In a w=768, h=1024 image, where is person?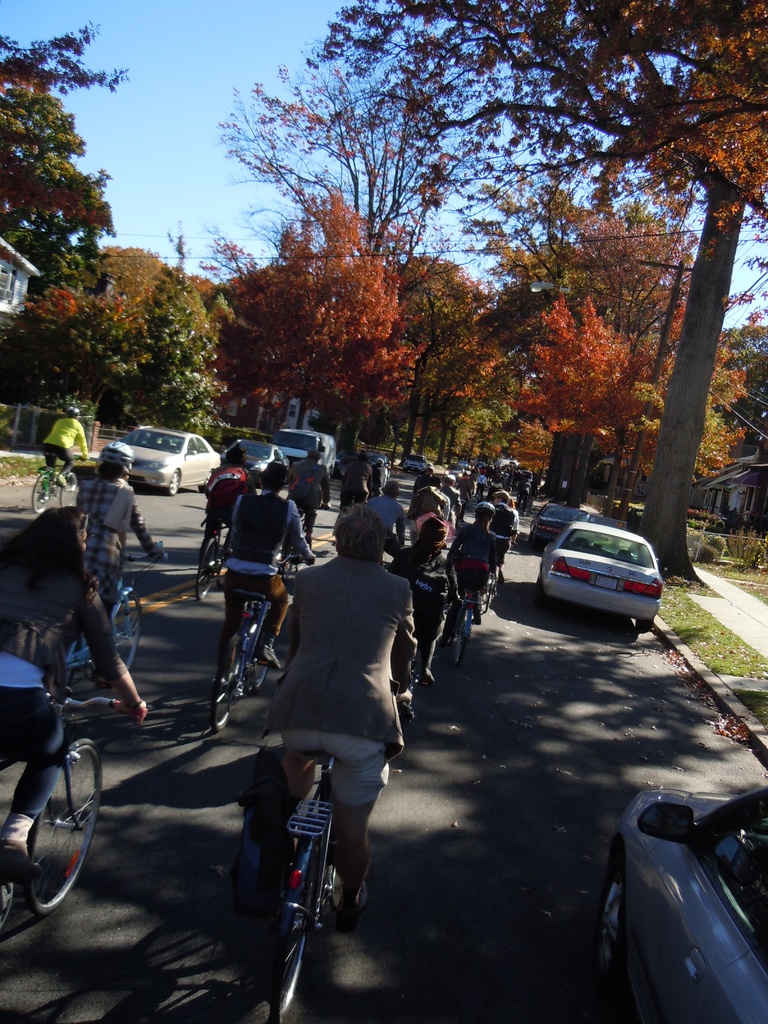
left=40, top=397, right=97, bottom=490.
